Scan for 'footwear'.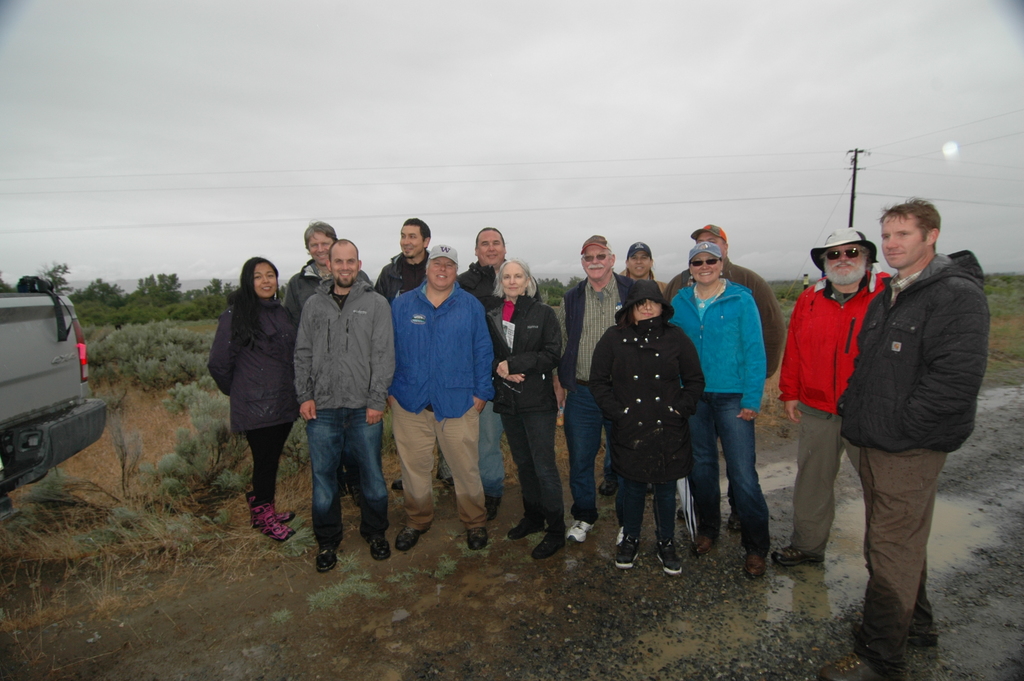
Scan result: (left=746, top=554, right=764, bottom=580).
